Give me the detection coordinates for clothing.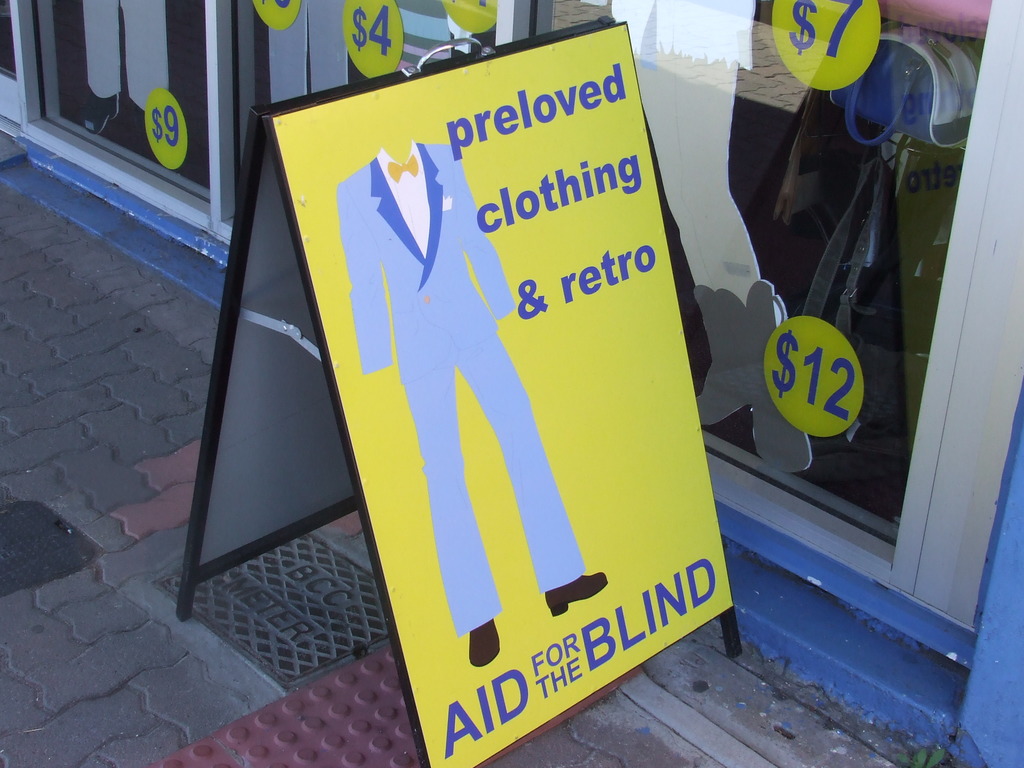
[351, 139, 593, 634].
